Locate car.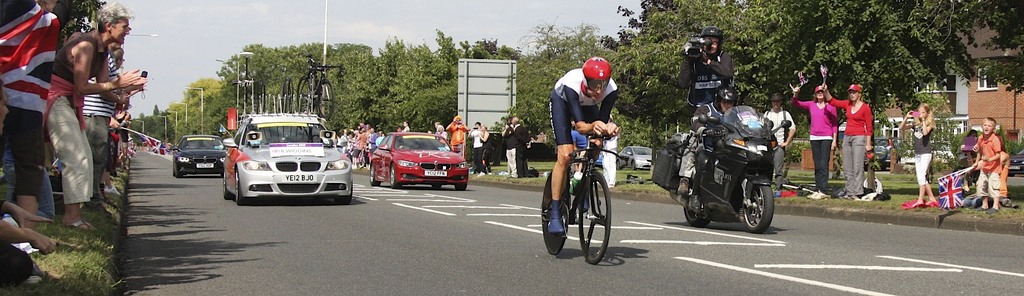
Bounding box: select_region(173, 132, 234, 175).
